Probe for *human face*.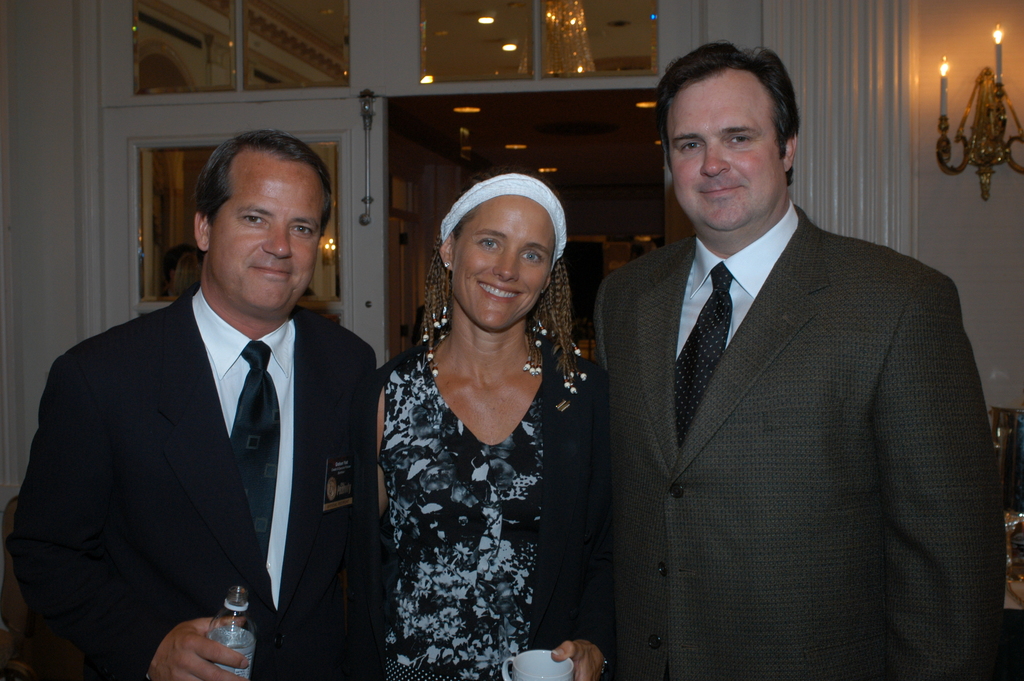
Probe result: left=449, top=193, right=554, bottom=332.
